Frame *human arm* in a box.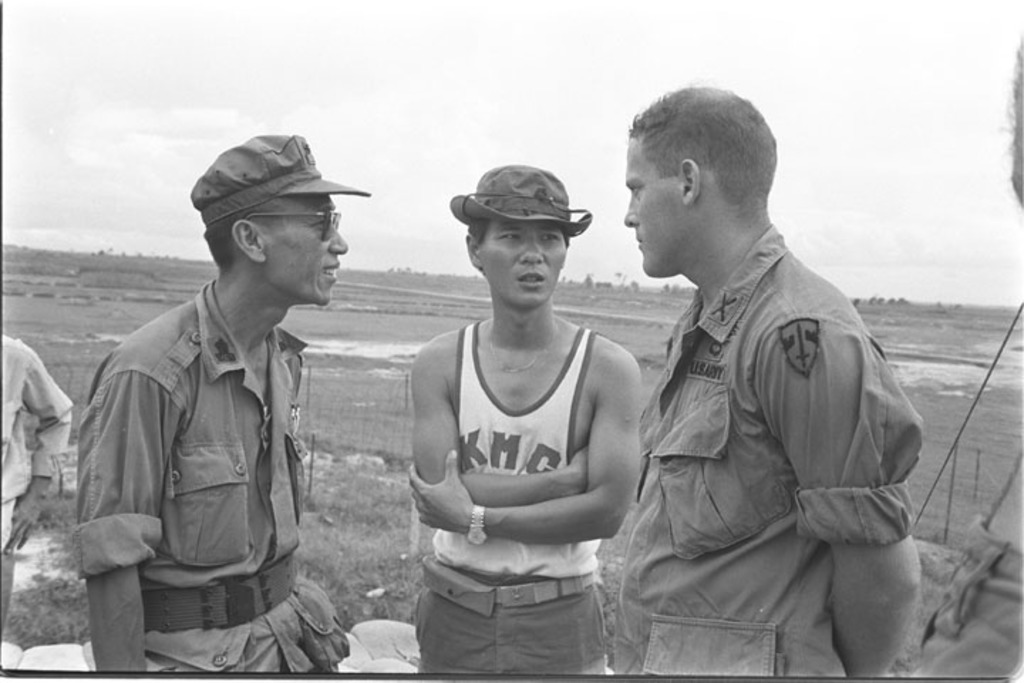
detection(408, 336, 589, 514).
